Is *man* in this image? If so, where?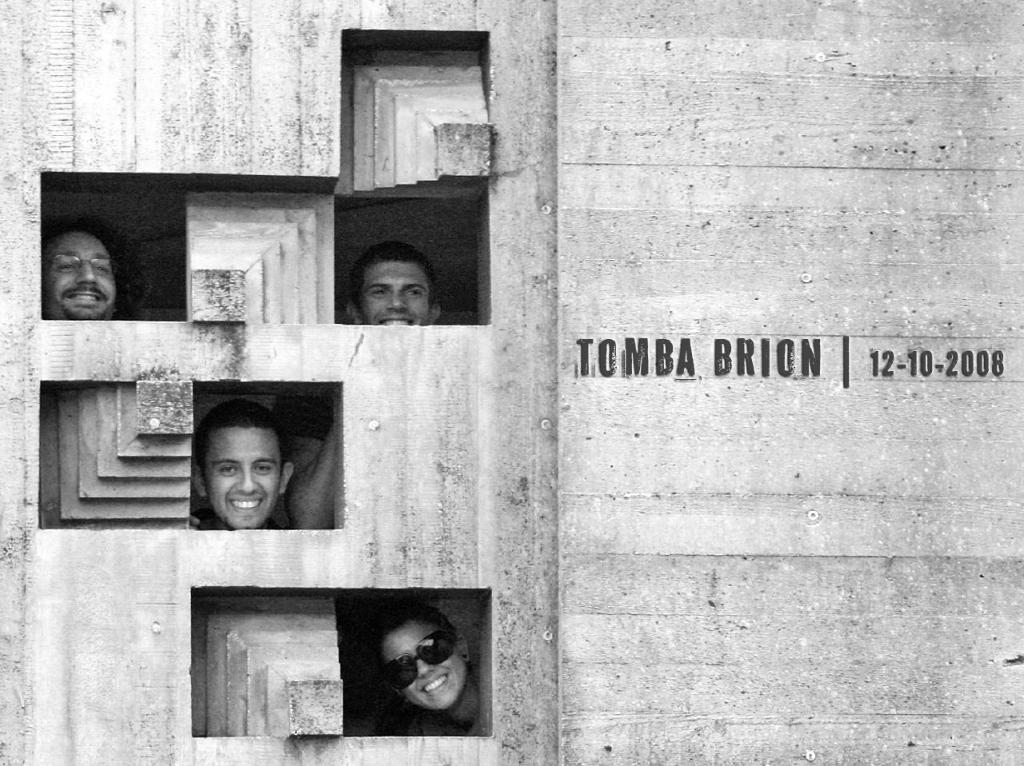
Yes, at bbox=[342, 244, 442, 334].
